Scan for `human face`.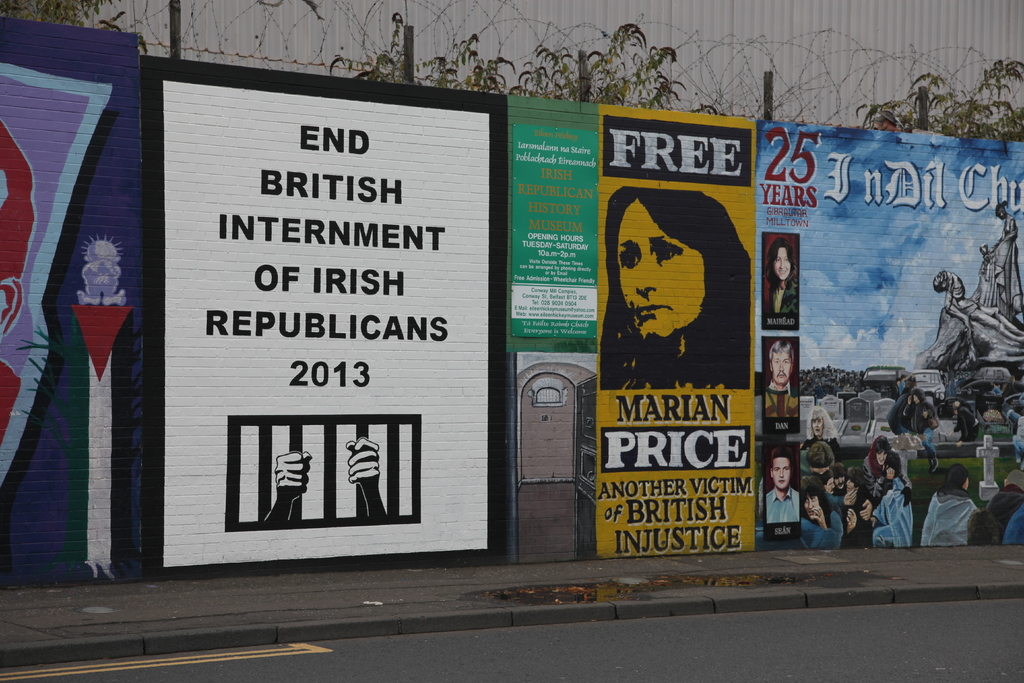
Scan result: <bbox>774, 247, 791, 283</bbox>.
